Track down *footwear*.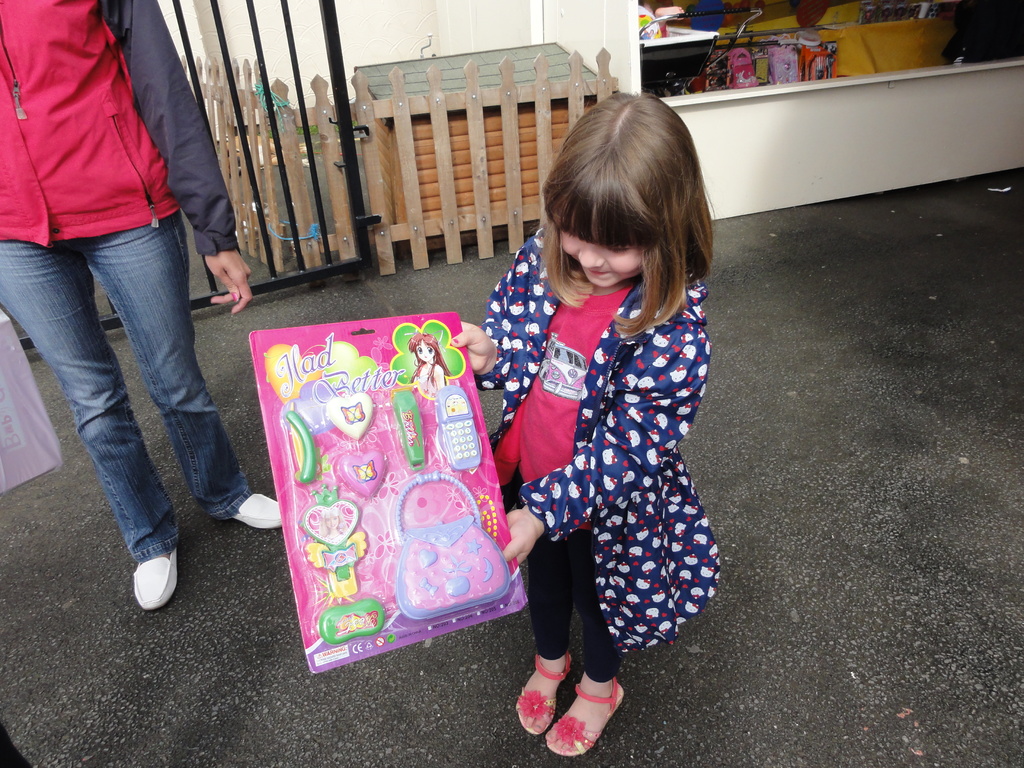
Tracked to pyautogui.locateOnScreen(515, 648, 570, 737).
